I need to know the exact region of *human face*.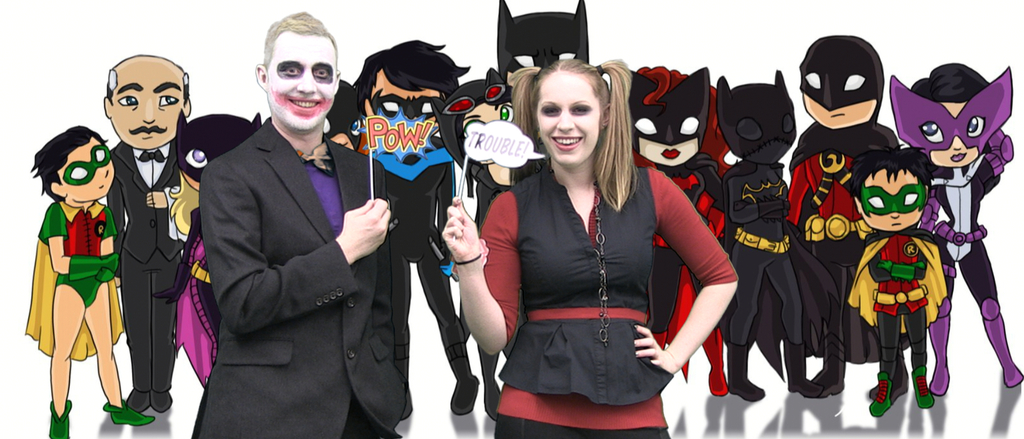
Region: detection(111, 59, 182, 149).
